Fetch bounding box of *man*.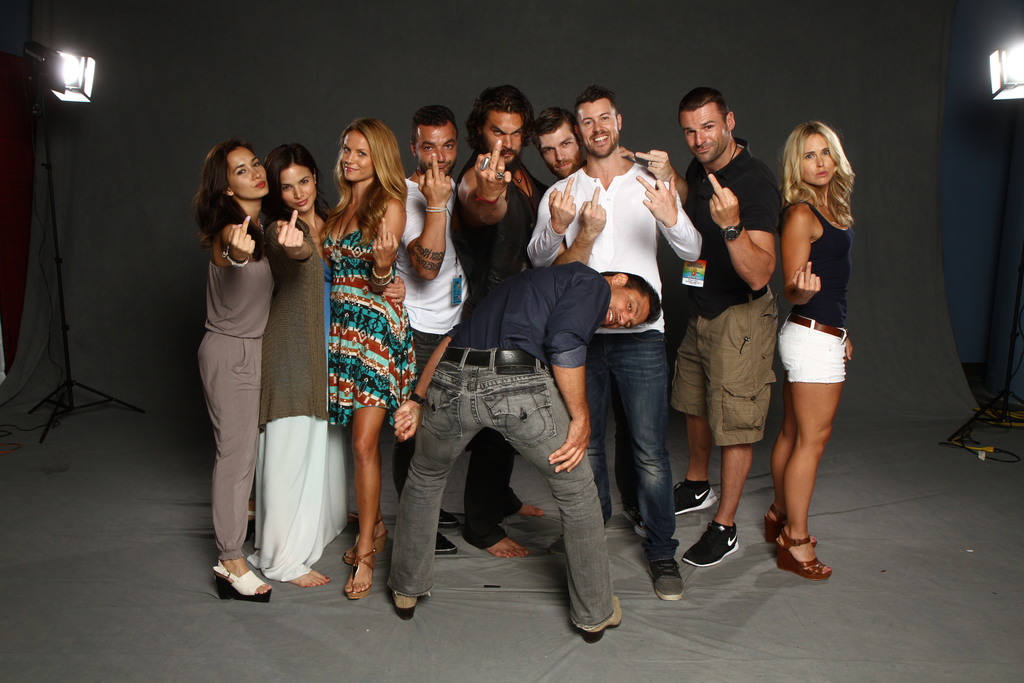
Bbox: [left=452, top=84, right=550, bottom=555].
